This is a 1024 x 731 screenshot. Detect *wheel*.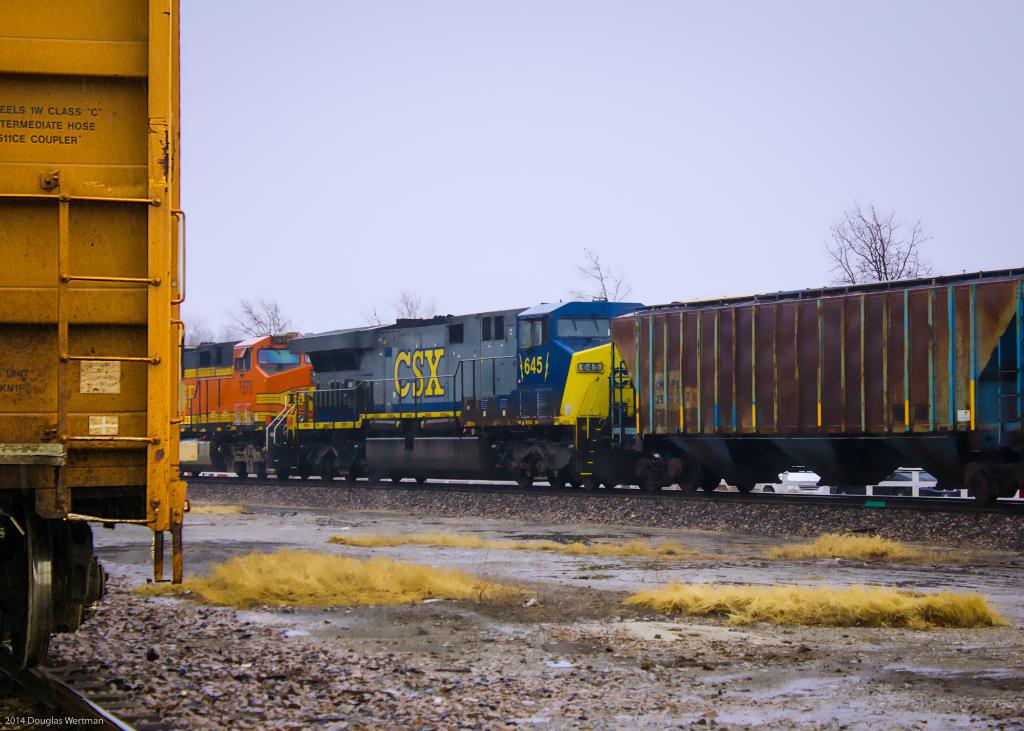
bbox=[736, 480, 754, 494].
